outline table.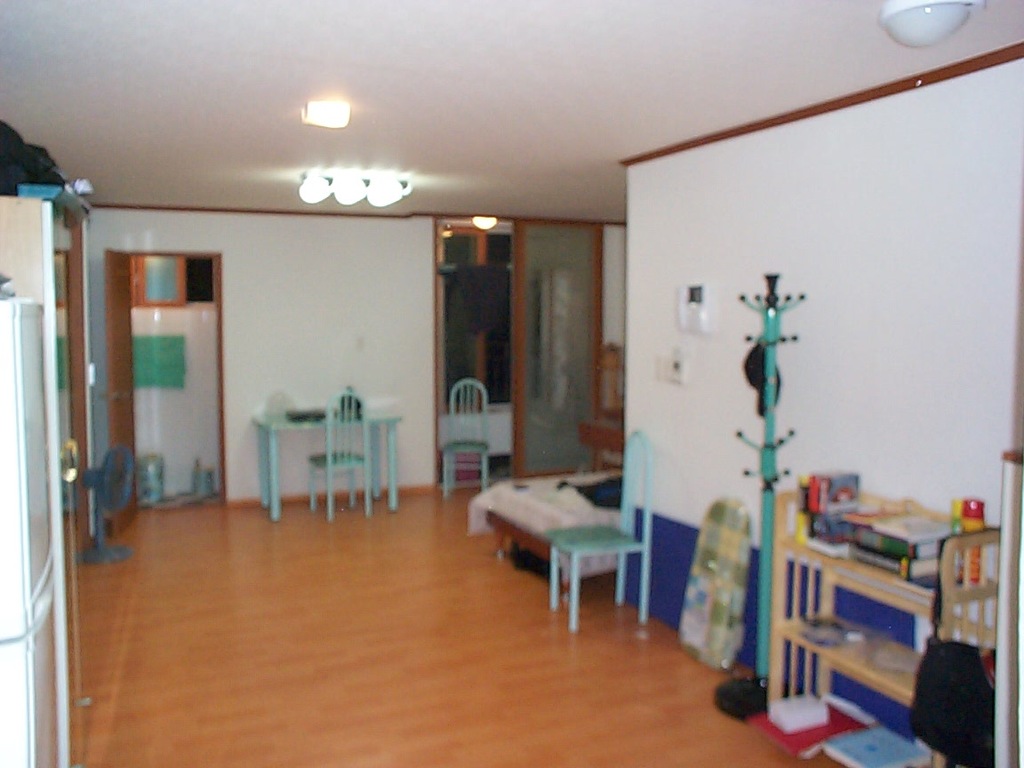
Outline: [left=462, top=453, right=627, bottom=592].
